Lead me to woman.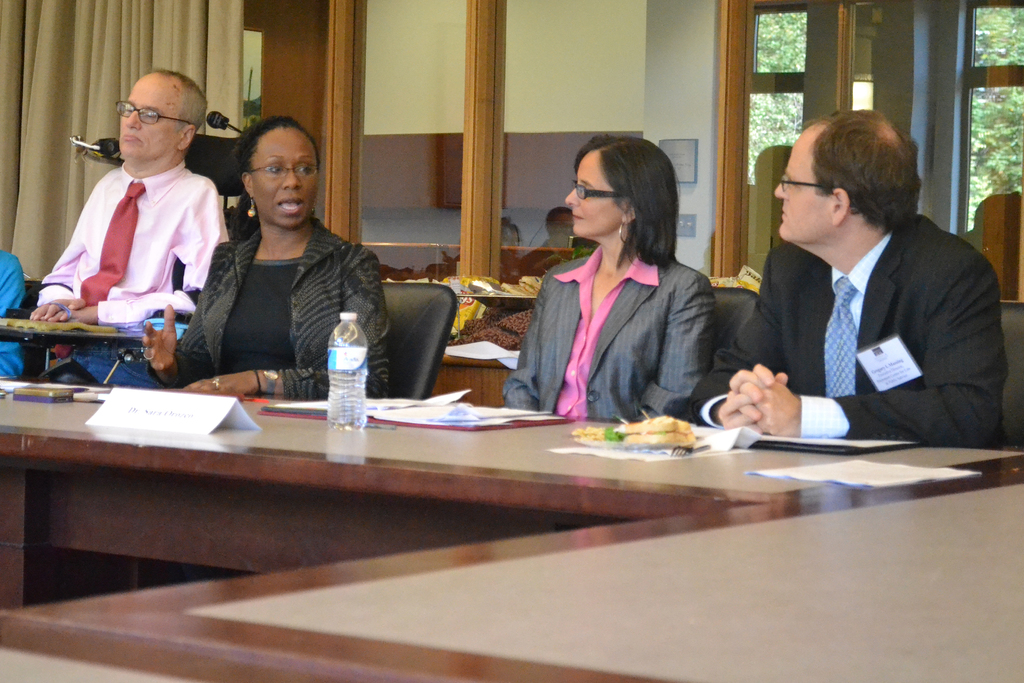
Lead to x1=493, y1=144, x2=714, y2=411.
